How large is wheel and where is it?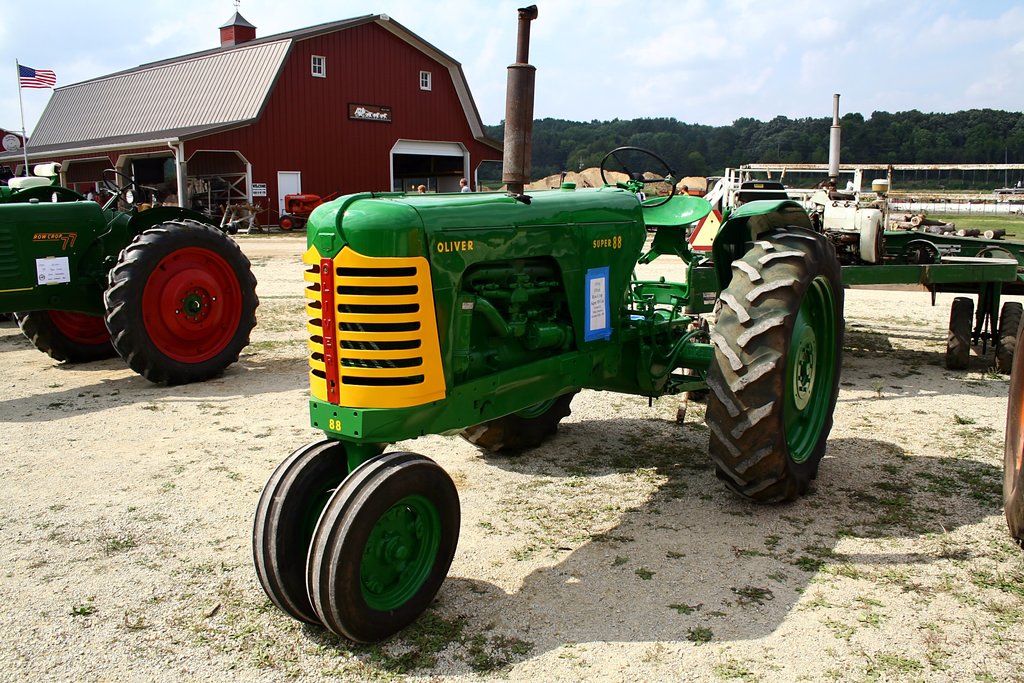
Bounding box: (x1=281, y1=214, x2=297, y2=236).
